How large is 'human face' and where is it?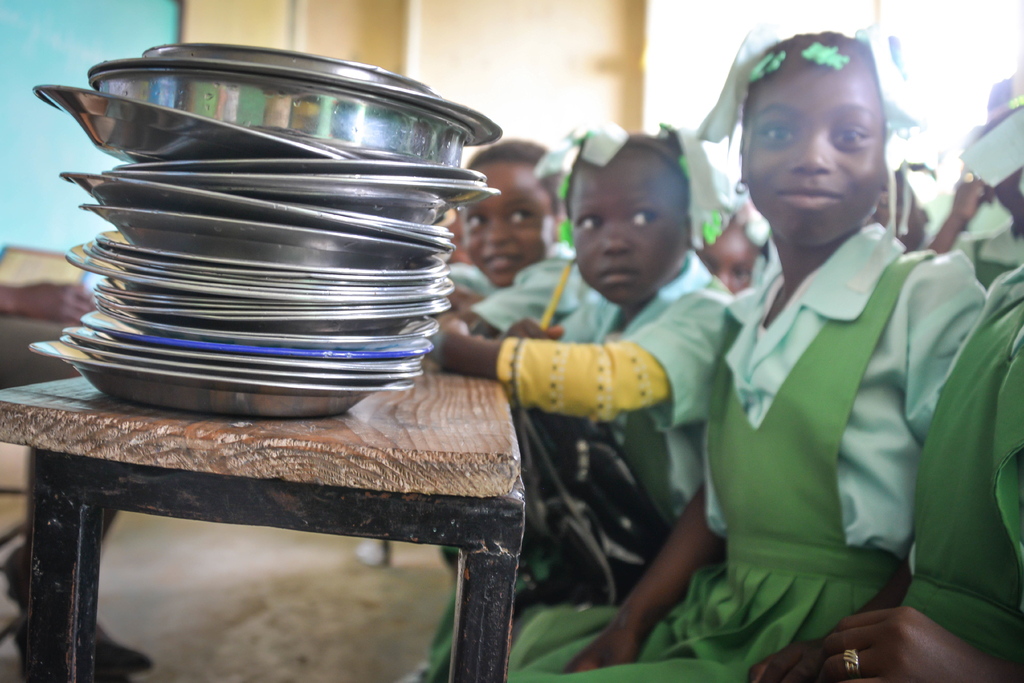
Bounding box: 459, 163, 554, 290.
